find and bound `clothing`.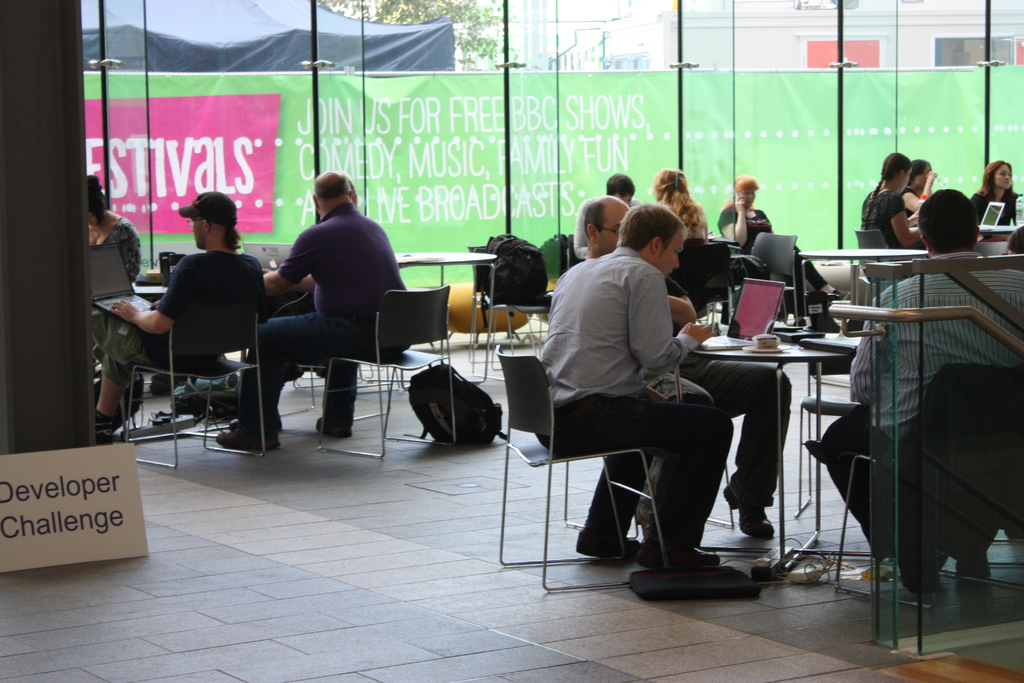
Bound: bbox=[661, 272, 792, 509].
